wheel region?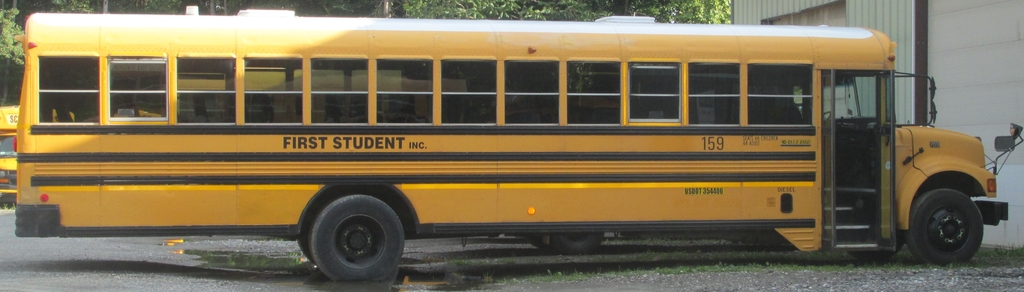
{"x1": 305, "y1": 192, "x2": 408, "y2": 281}
